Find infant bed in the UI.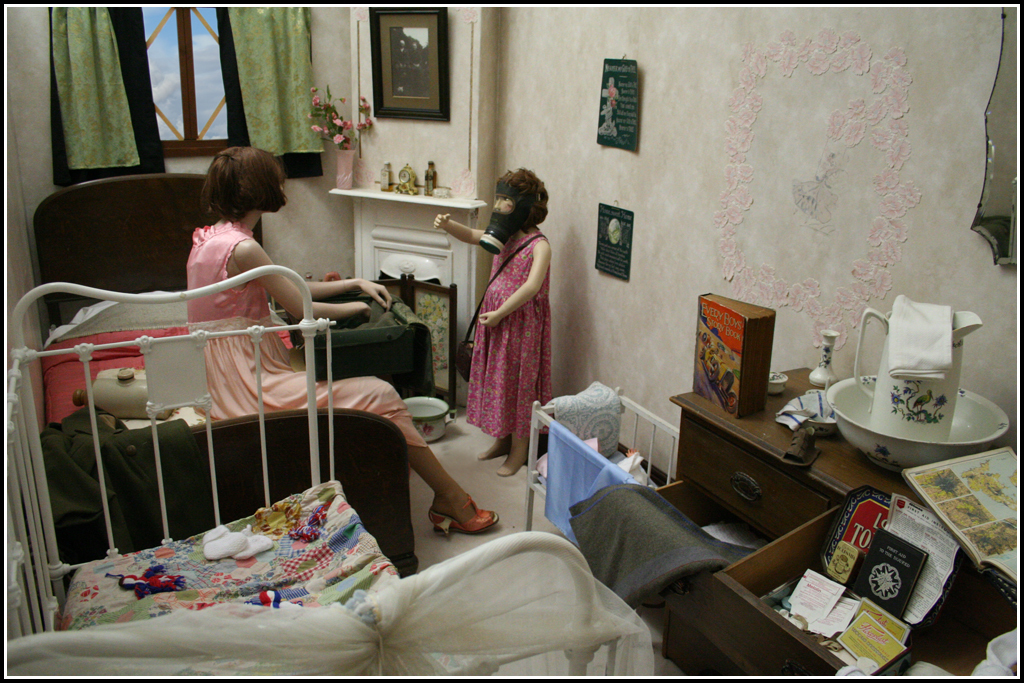
UI element at (left=0, top=259, right=656, bottom=682).
